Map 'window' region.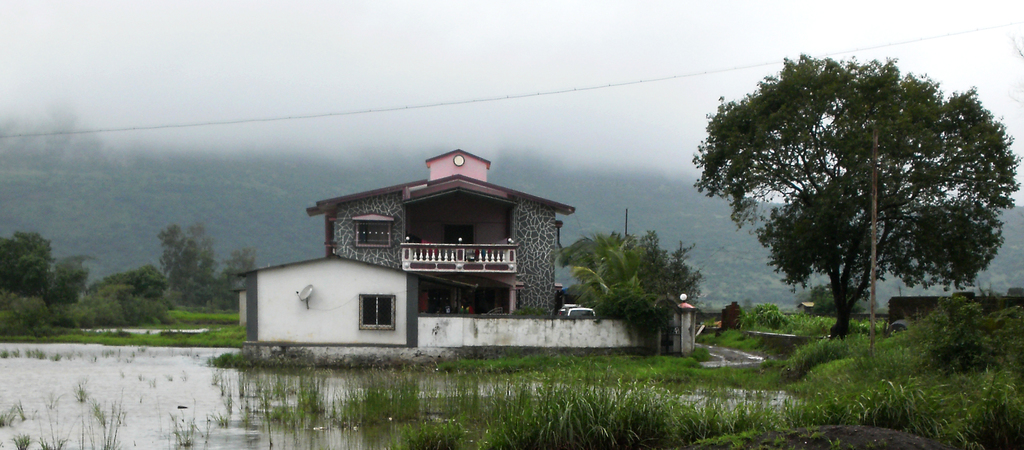
Mapped to [x1=355, y1=213, x2=392, y2=248].
